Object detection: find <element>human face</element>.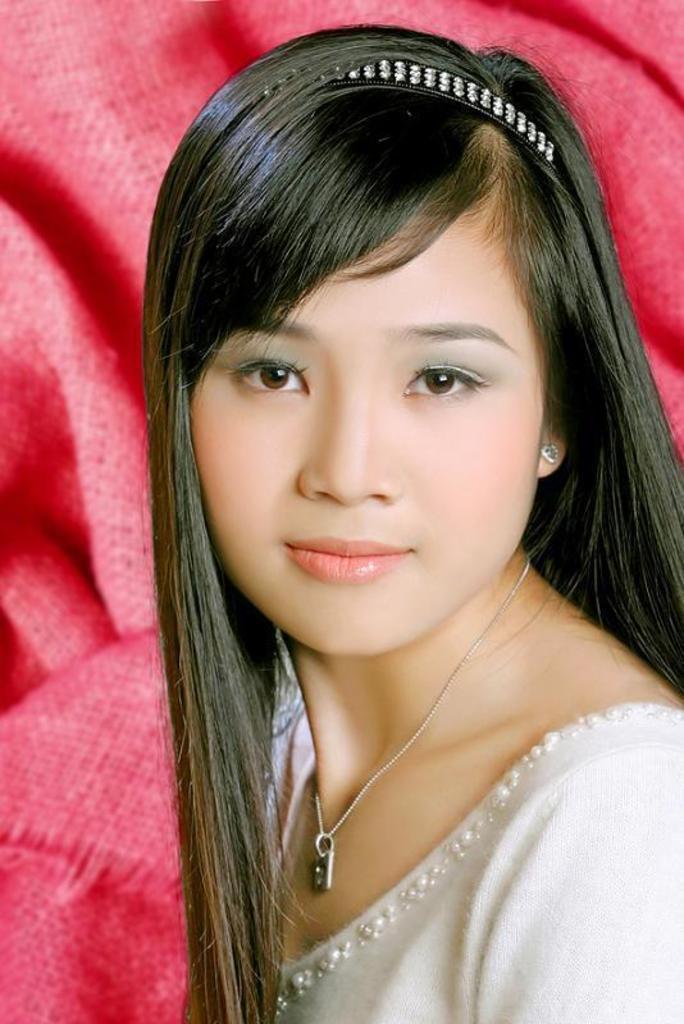
{"x1": 186, "y1": 204, "x2": 546, "y2": 669}.
